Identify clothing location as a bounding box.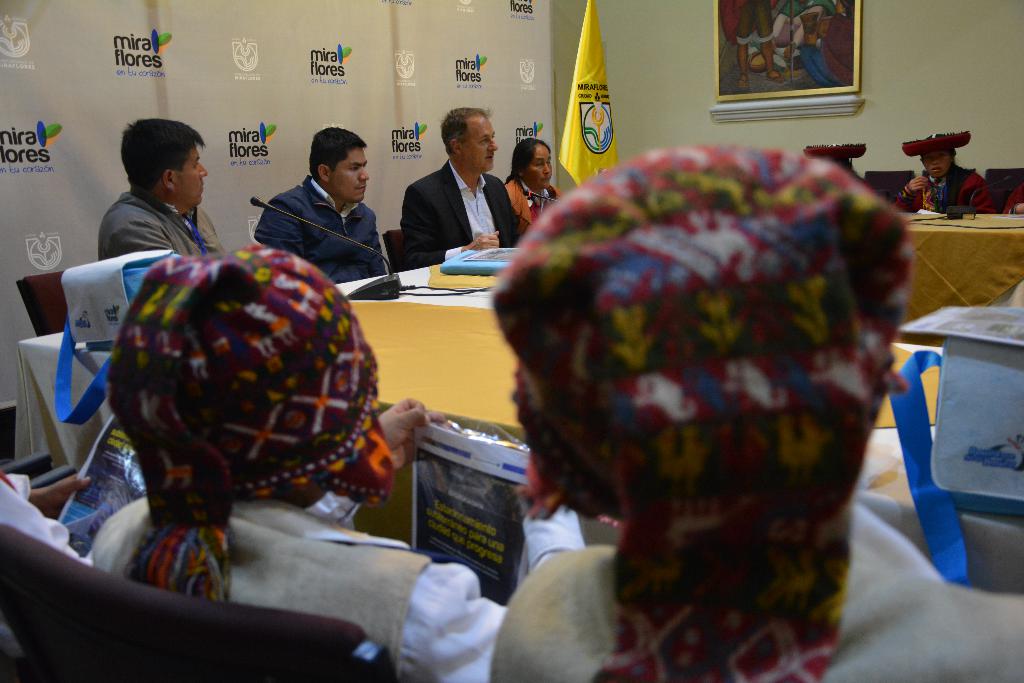
bbox(244, 175, 391, 293).
